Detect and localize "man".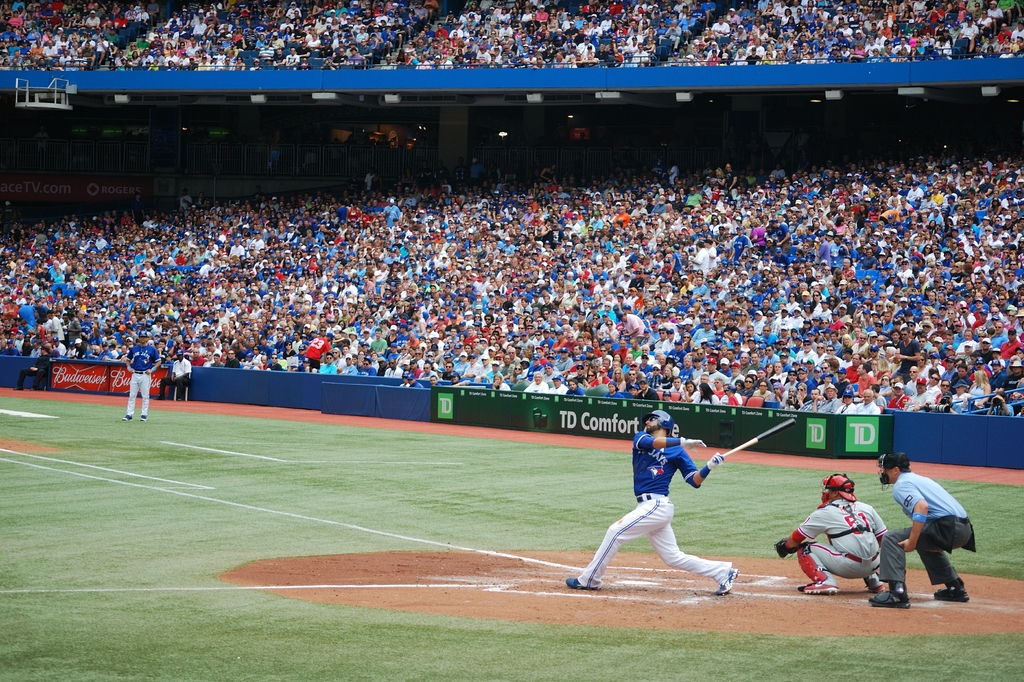
Localized at locate(399, 238, 411, 255).
